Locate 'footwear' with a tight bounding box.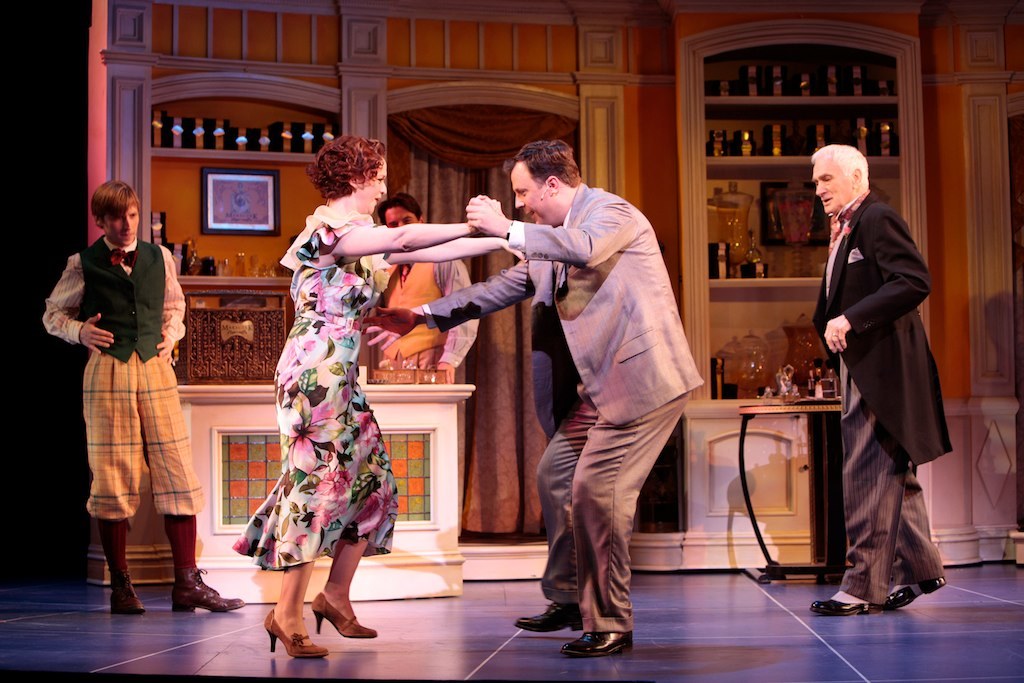
(x1=556, y1=629, x2=633, y2=657).
